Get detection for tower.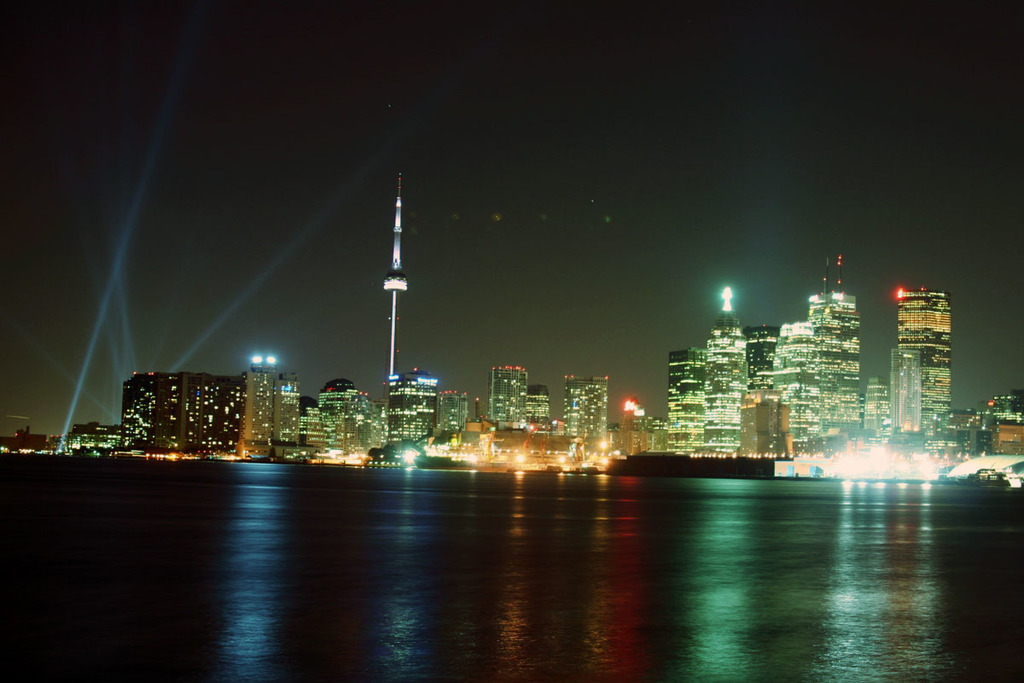
Detection: [482,368,520,426].
